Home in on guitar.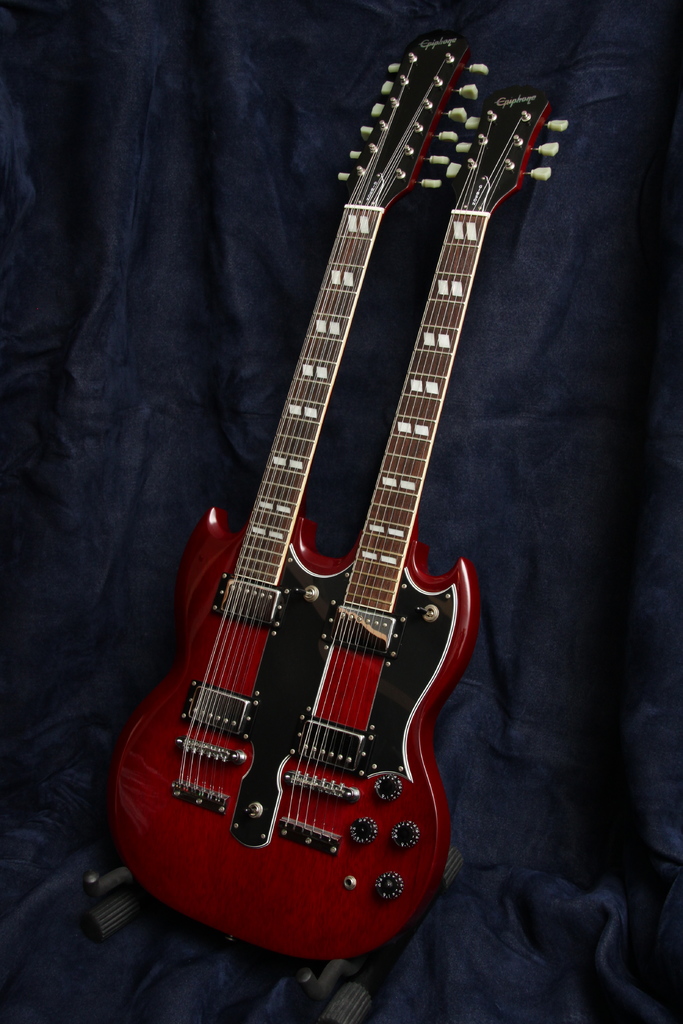
Homed in at locate(109, 41, 566, 964).
